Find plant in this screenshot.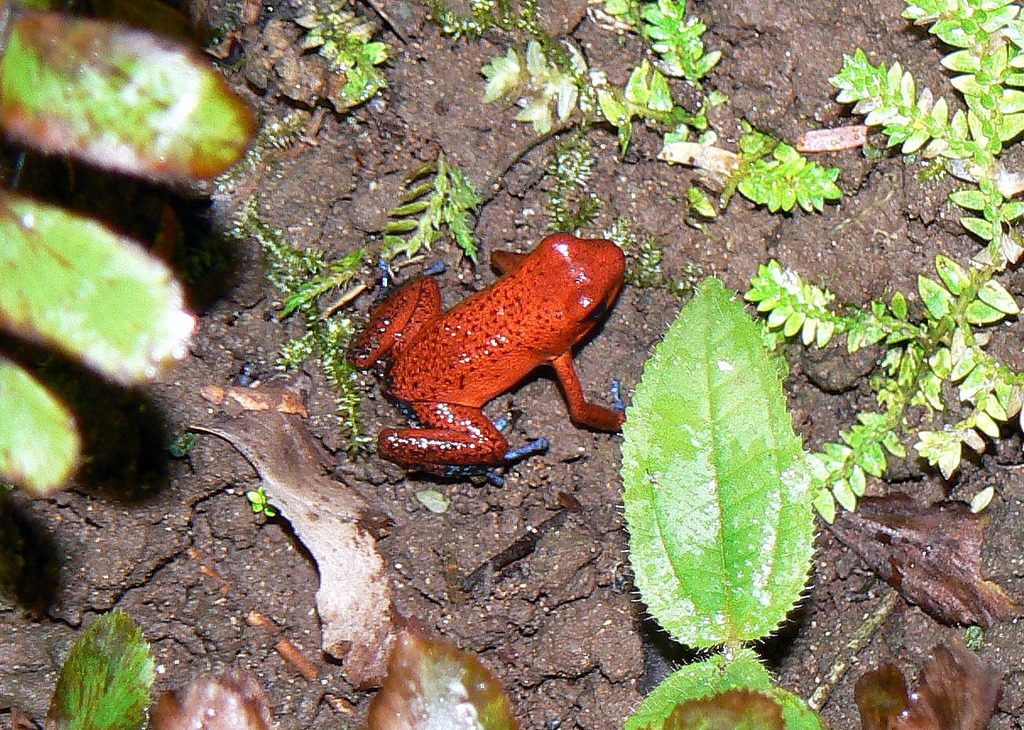
The bounding box for plant is (left=546, top=132, right=667, bottom=289).
